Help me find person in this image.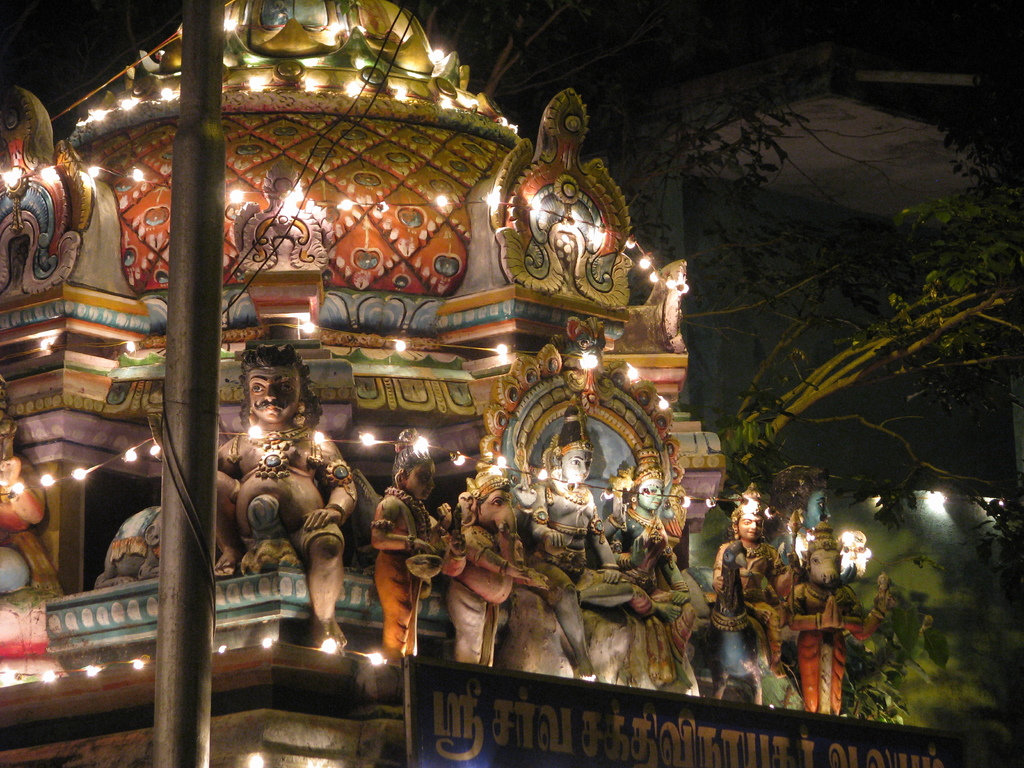
Found it: 525/409/636/671.
